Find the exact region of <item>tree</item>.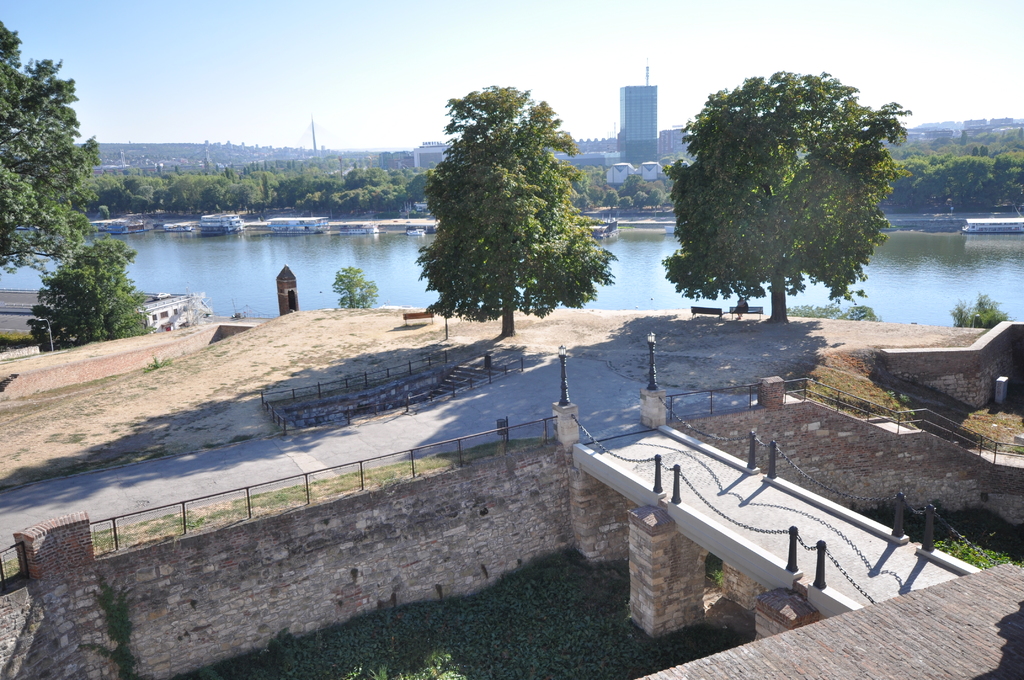
Exact region: <bbox>404, 74, 612, 351</bbox>.
